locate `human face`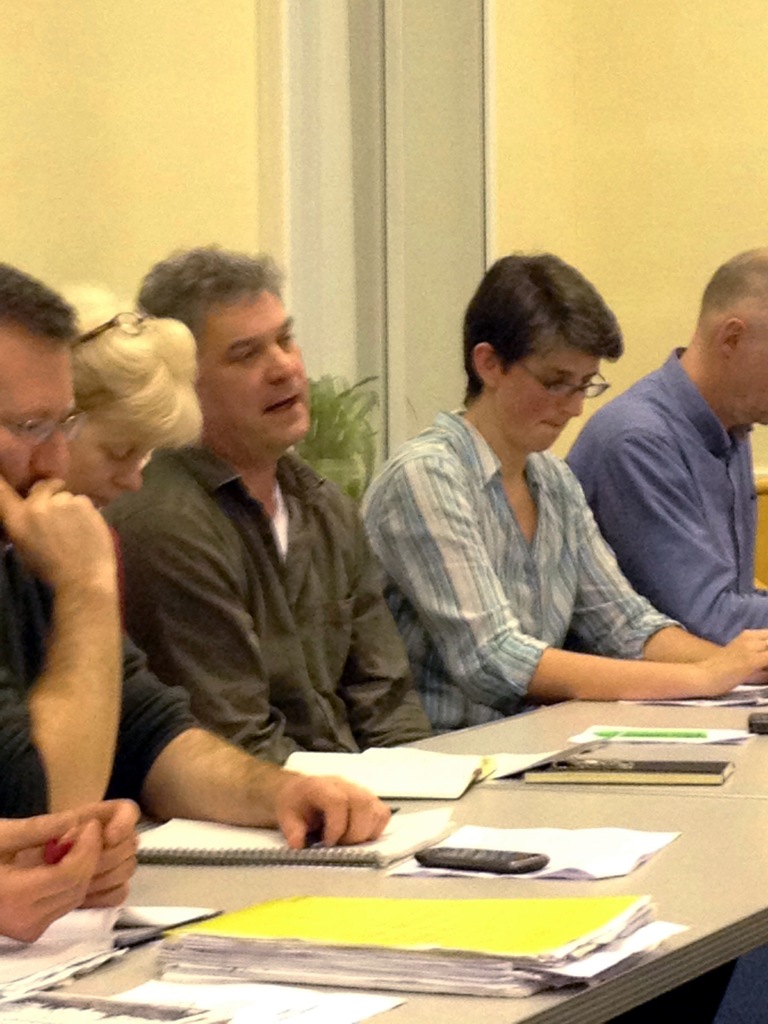
(197, 292, 310, 449)
